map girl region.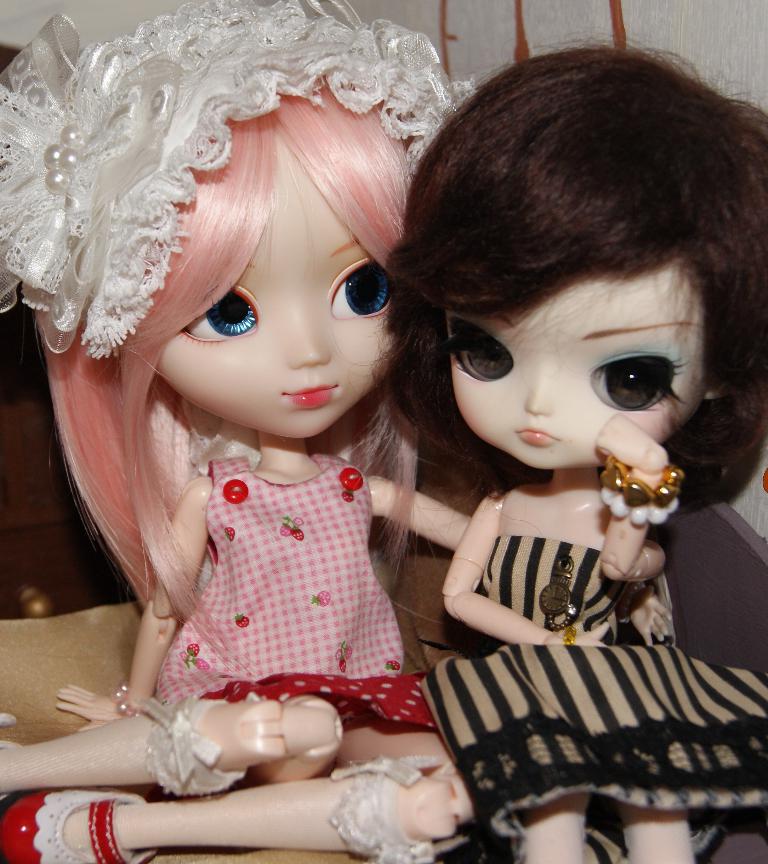
Mapped to x1=0, y1=0, x2=481, y2=863.
